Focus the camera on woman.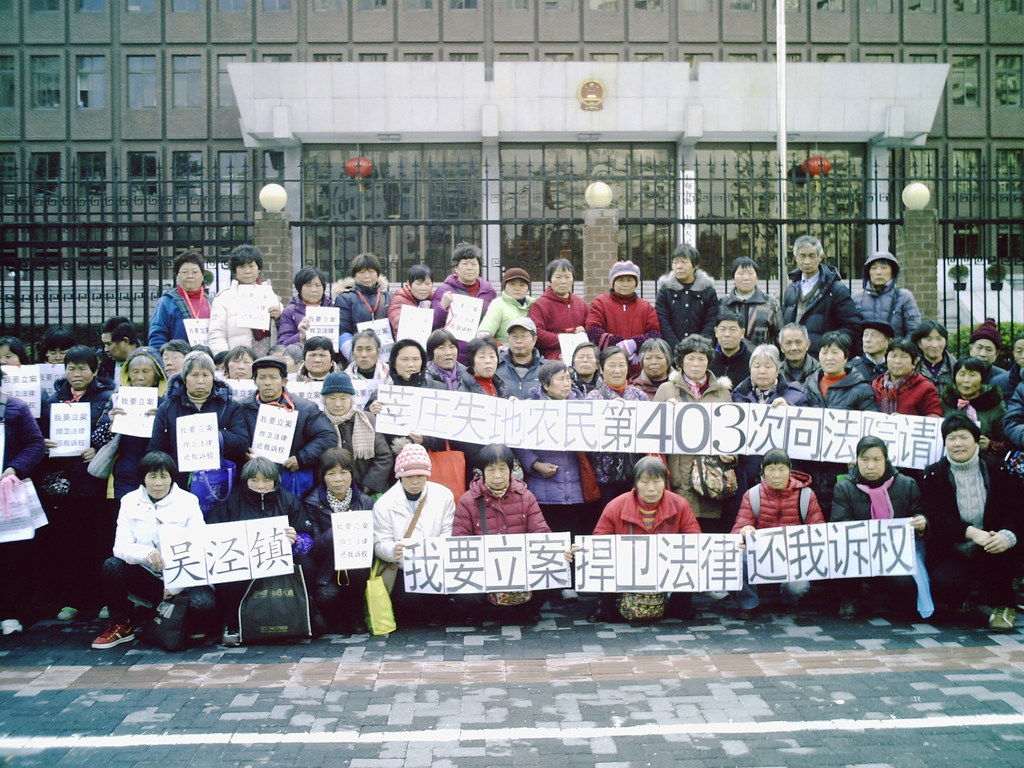
Focus region: pyautogui.locateOnScreen(913, 415, 1023, 637).
